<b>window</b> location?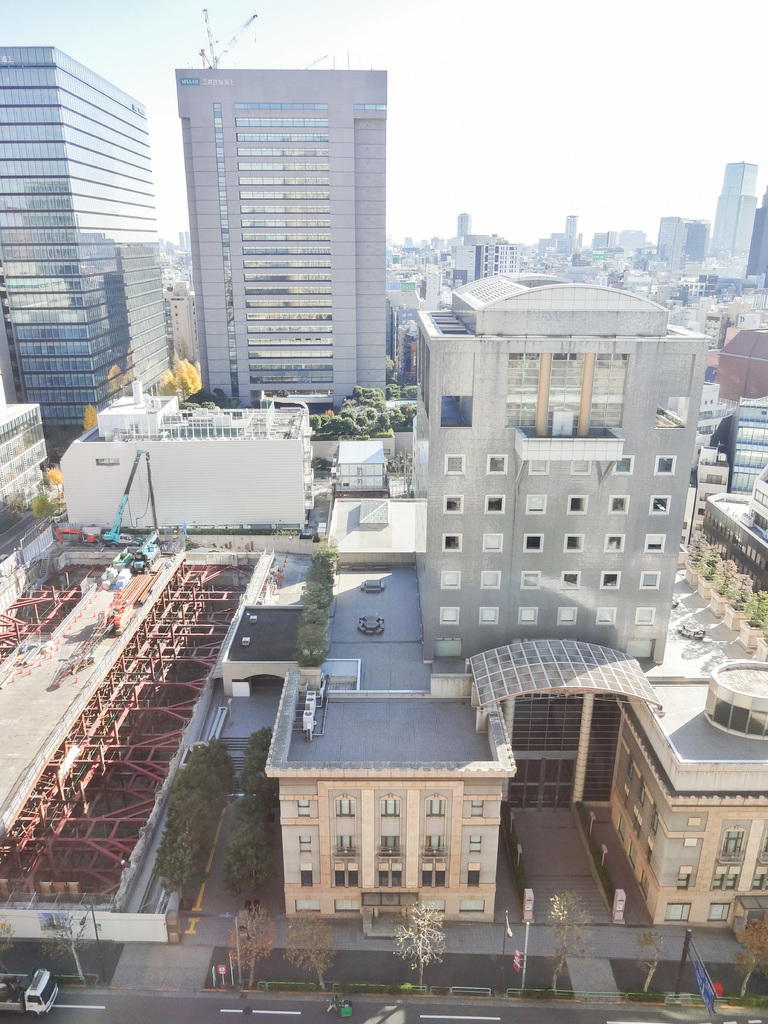
left=483, top=495, right=506, bottom=511
